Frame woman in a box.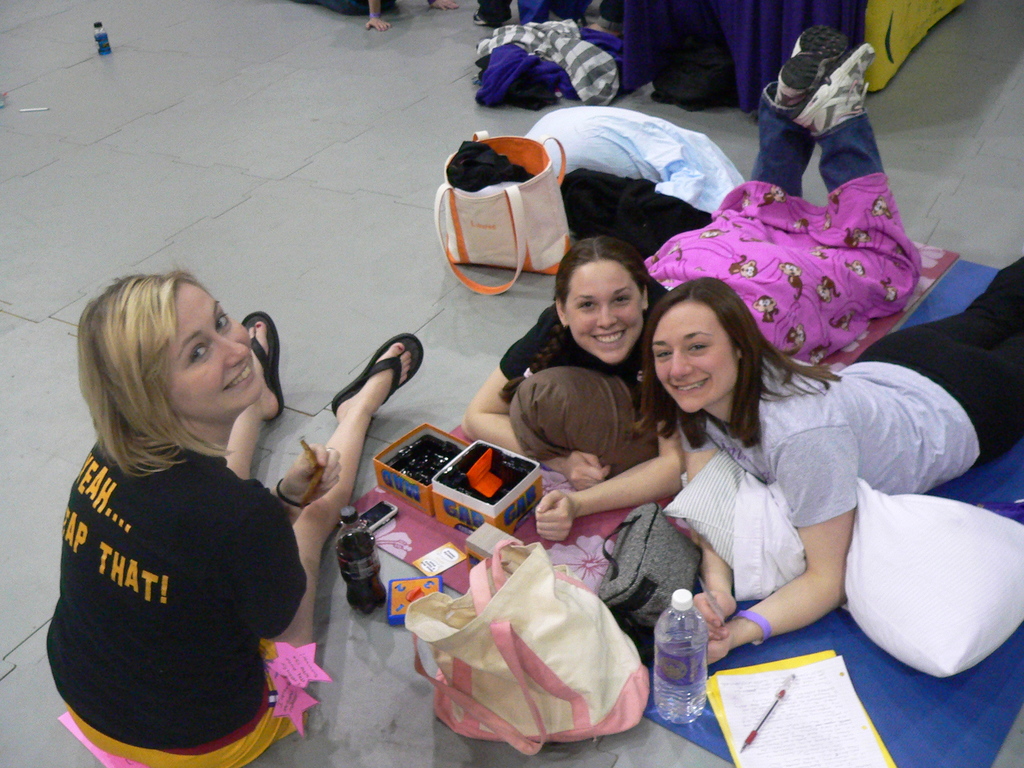
x1=44 y1=271 x2=426 y2=767.
